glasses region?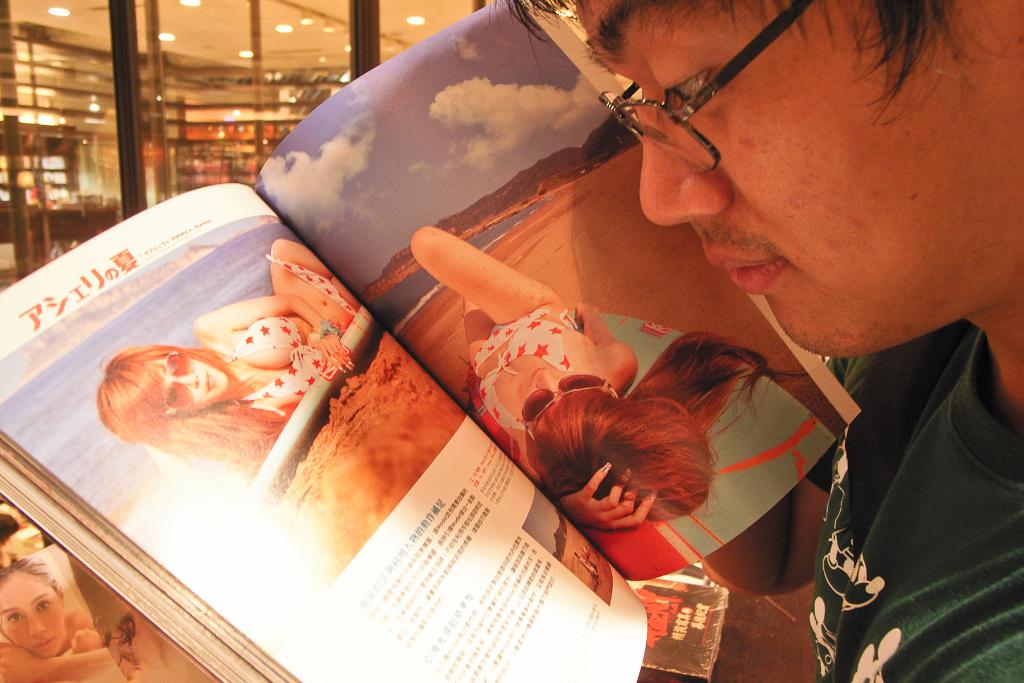
156 345 195 420
